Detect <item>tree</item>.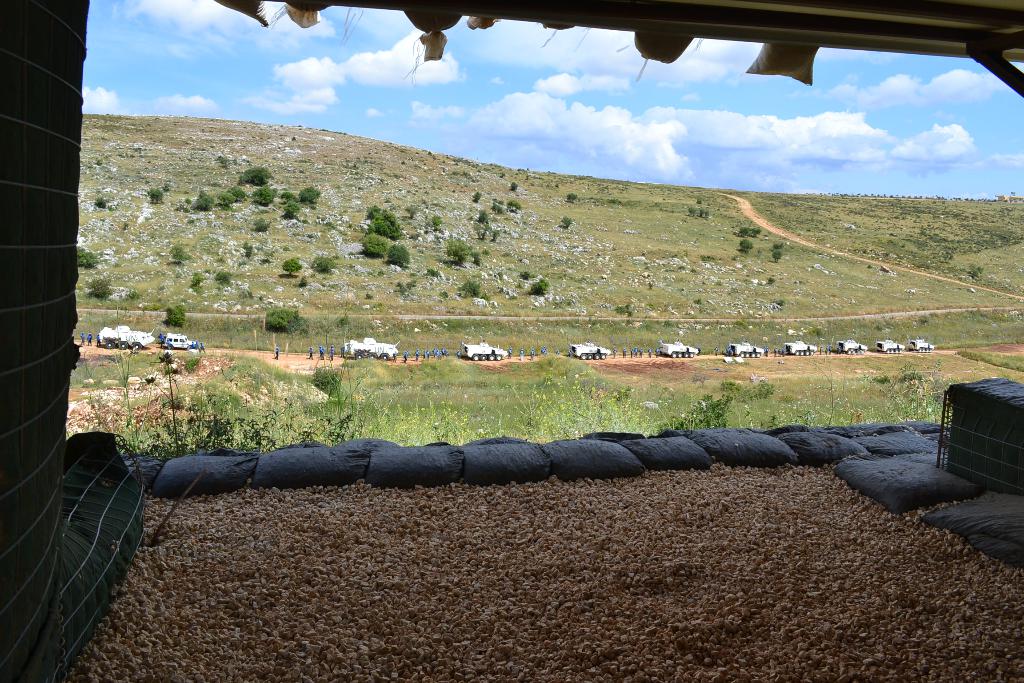
Detected at 458, 278, 484, 299.
